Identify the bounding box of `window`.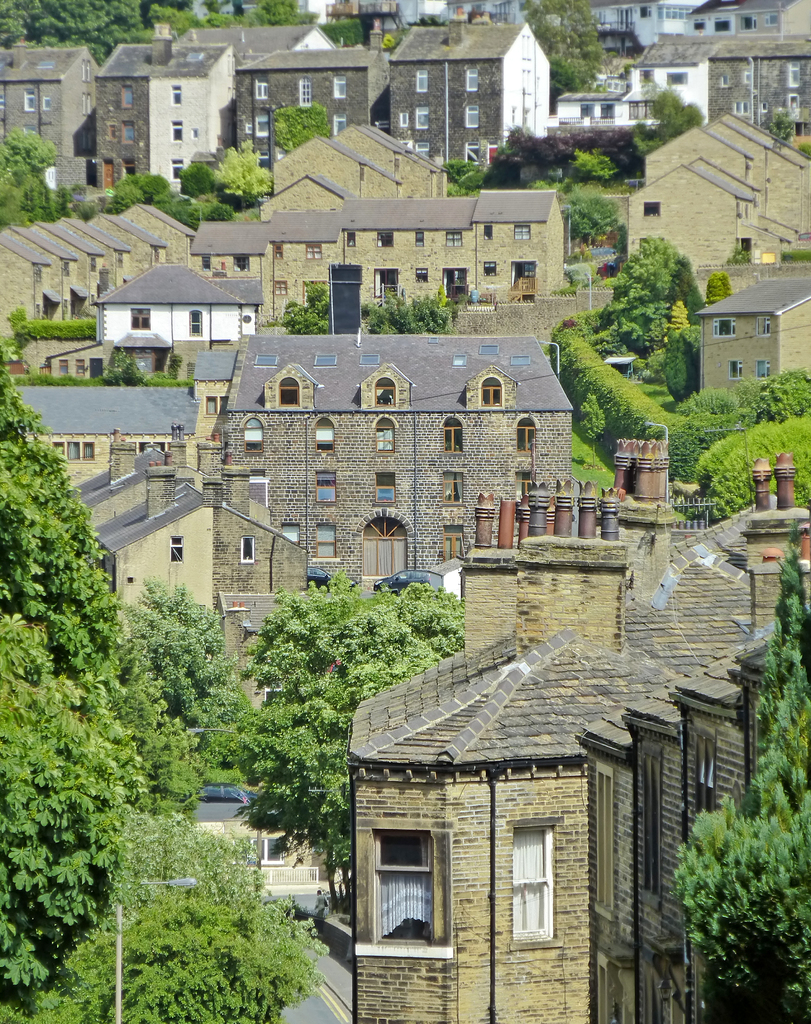
789/63/799/89.
